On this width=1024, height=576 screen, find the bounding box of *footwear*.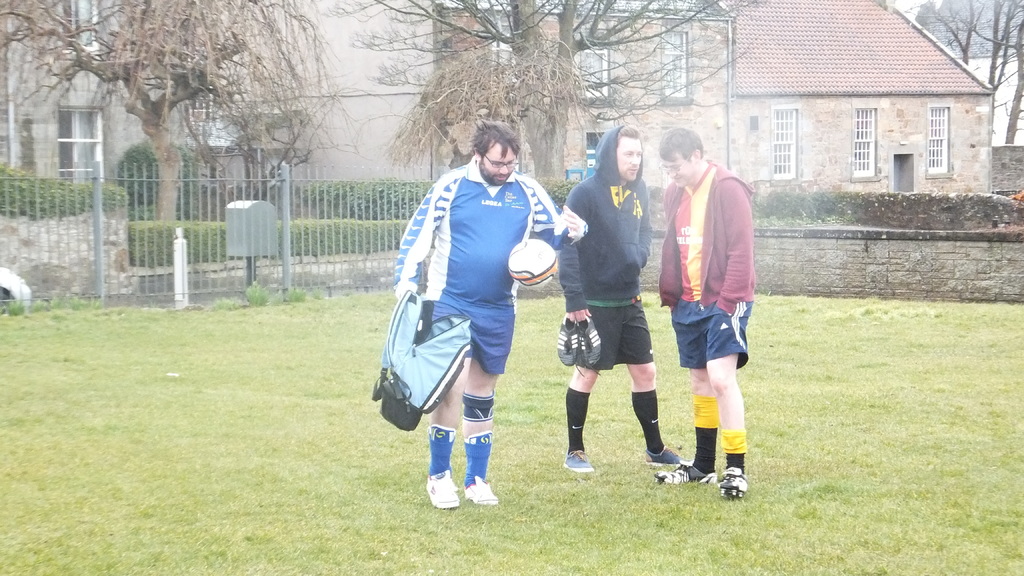
Bounding box: (left=718, top=465, right=746, bottom=502).
